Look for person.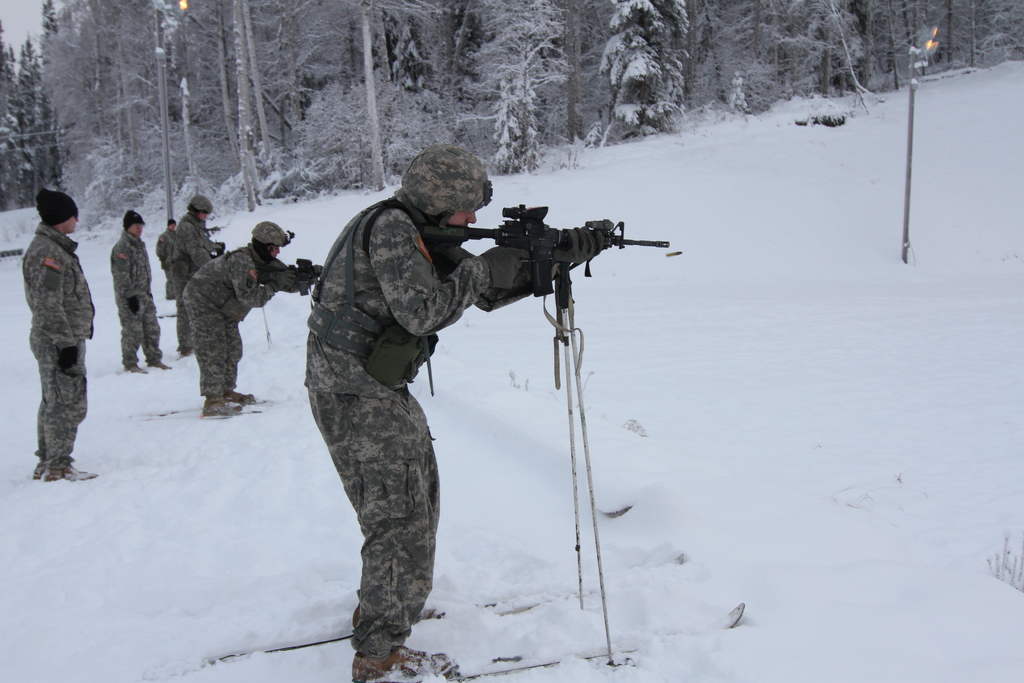
Found: crop(305, 149, 612, 682).
